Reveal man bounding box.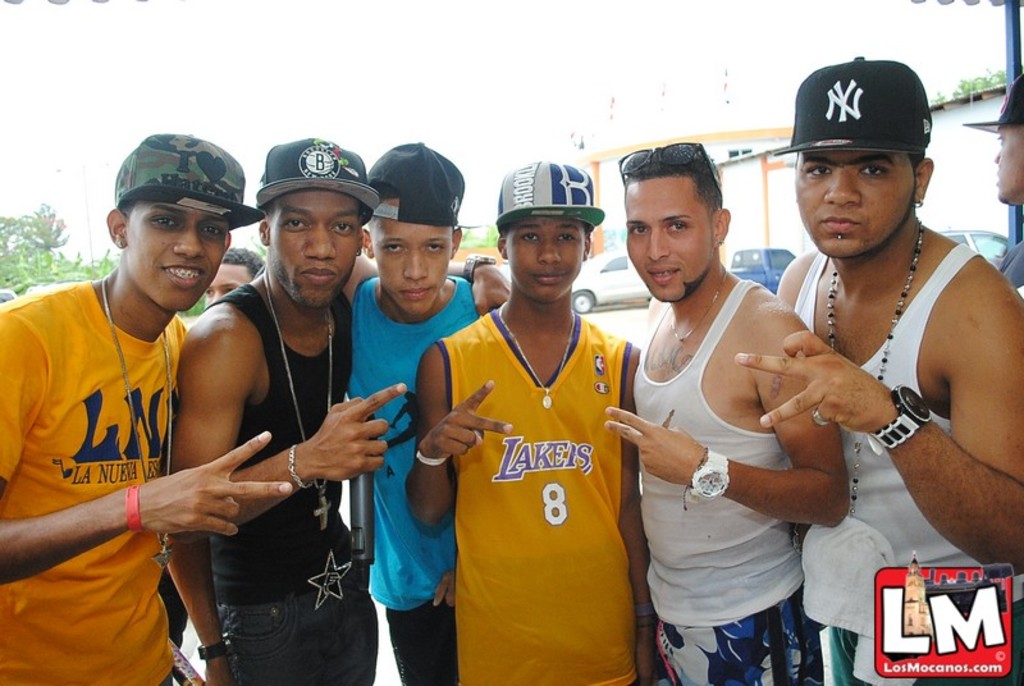
Revealed: locate(959, 68, 1023, 301).
